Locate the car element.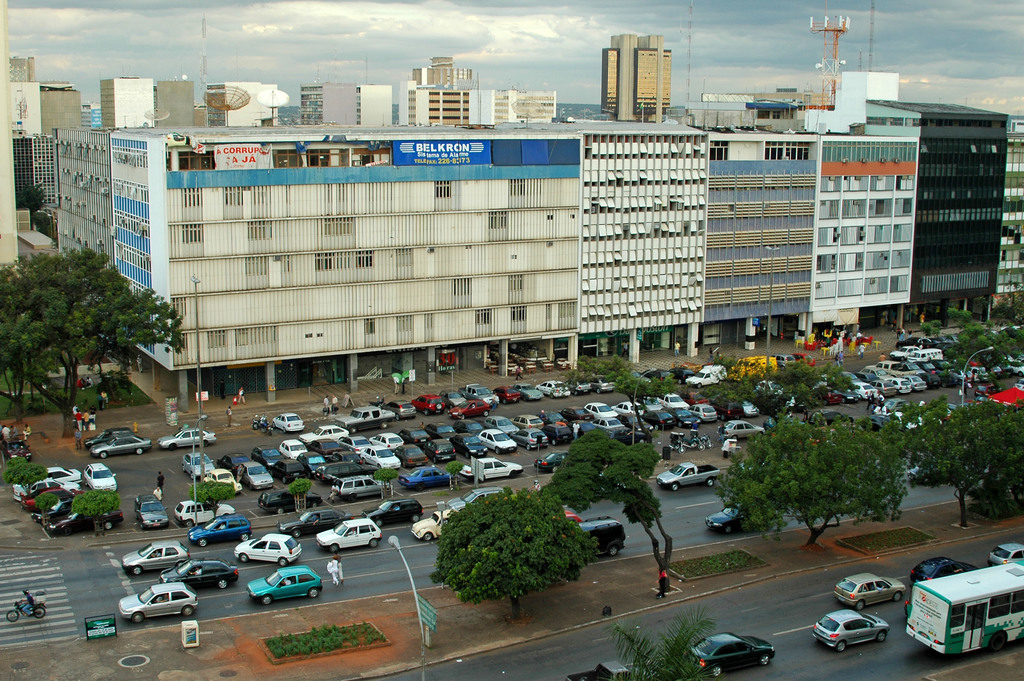
Element bbox: (left=691, top=634, right=773, bottom=680).
